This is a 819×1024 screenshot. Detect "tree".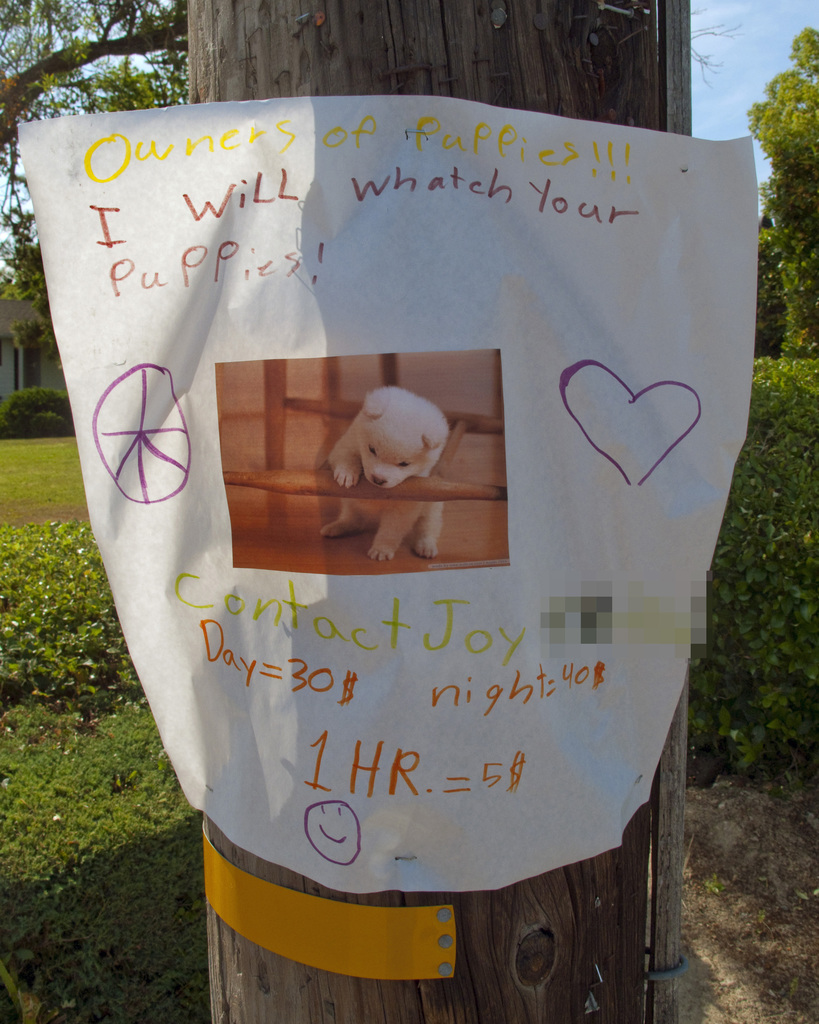
[x1=177, y1=0, x2=698, y2=1023].
